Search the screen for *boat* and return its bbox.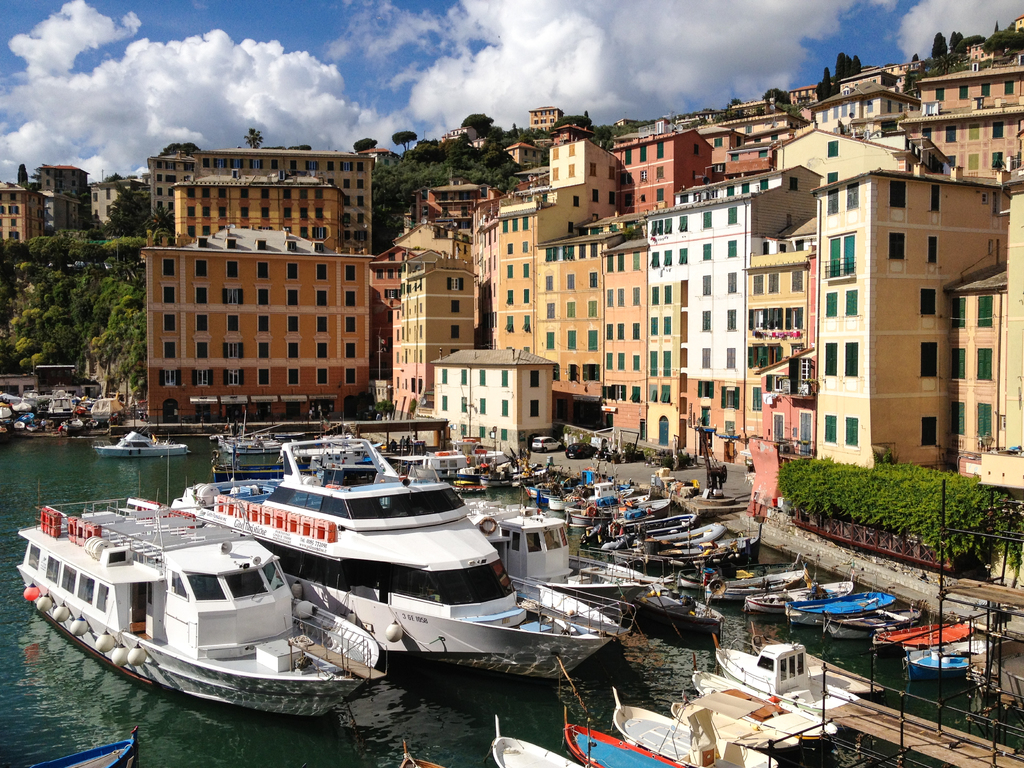
Found: box=[49, 389, 72, 419].
